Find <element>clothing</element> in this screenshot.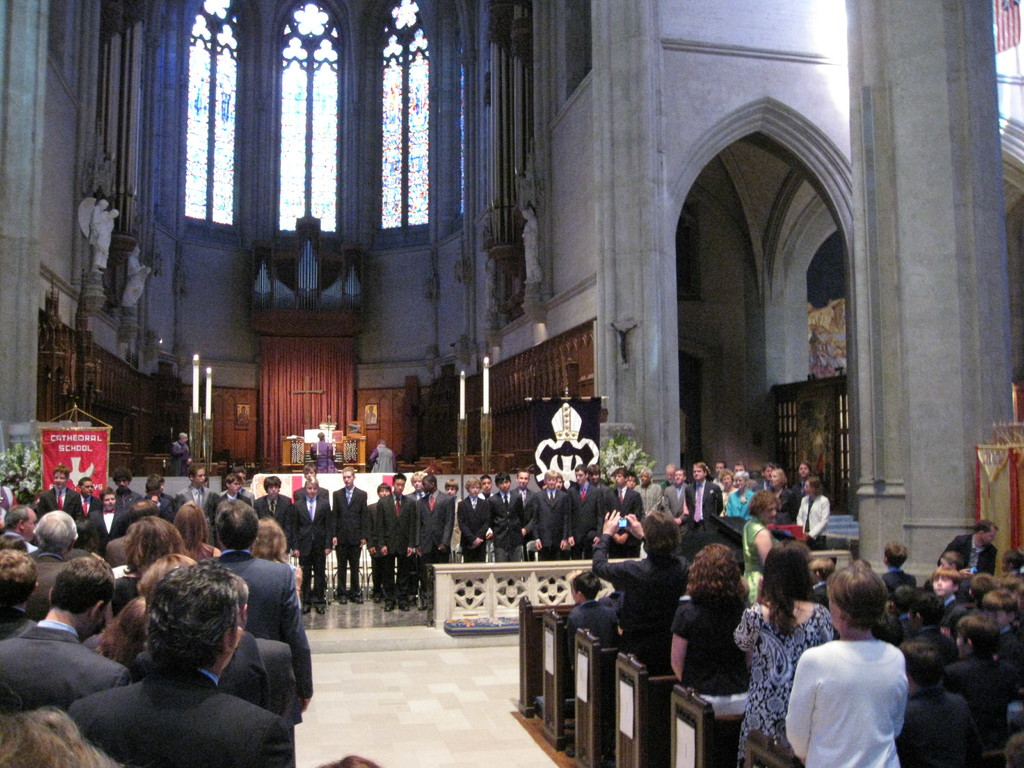
The bounding box for <element>clothing</element> is rect(413, 483, 454, 610).
